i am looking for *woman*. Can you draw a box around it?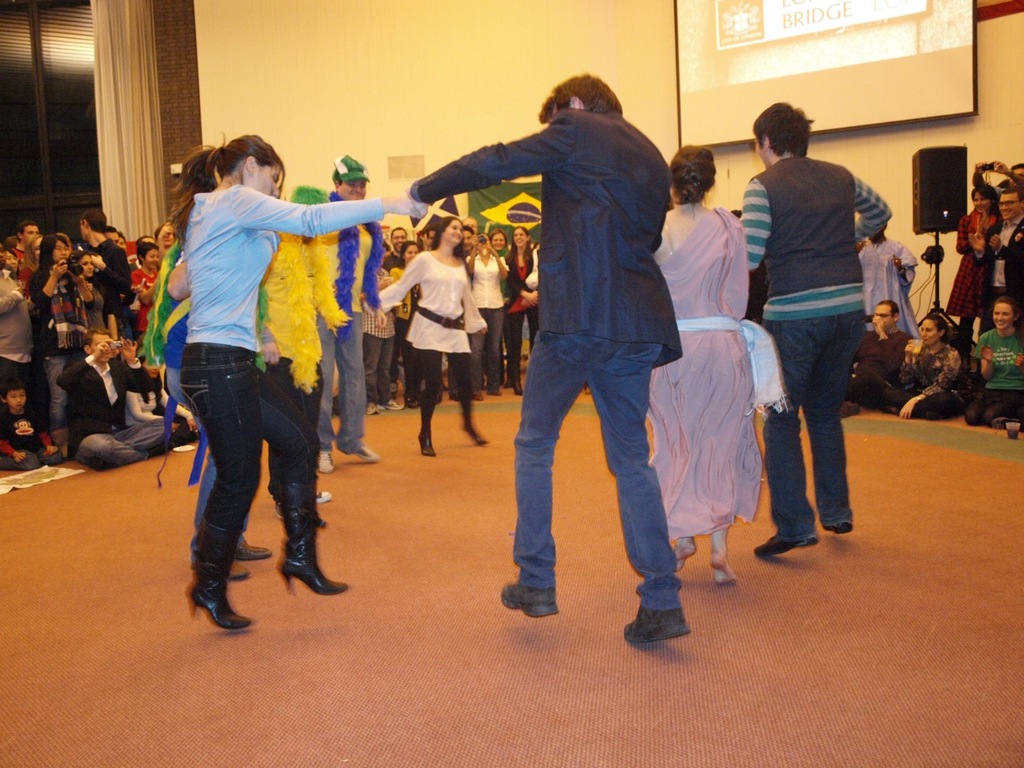
Sure, the bounding box is [375, 214, 479, 455].
